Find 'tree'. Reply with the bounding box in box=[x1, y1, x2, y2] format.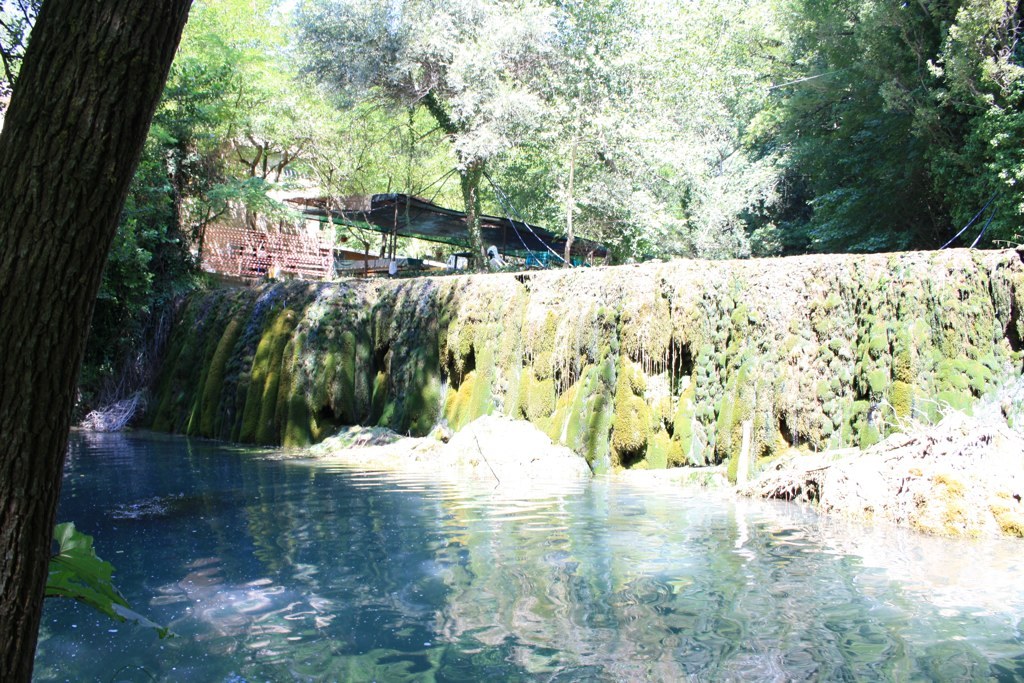
box=[762, 0, 1022, 251].
